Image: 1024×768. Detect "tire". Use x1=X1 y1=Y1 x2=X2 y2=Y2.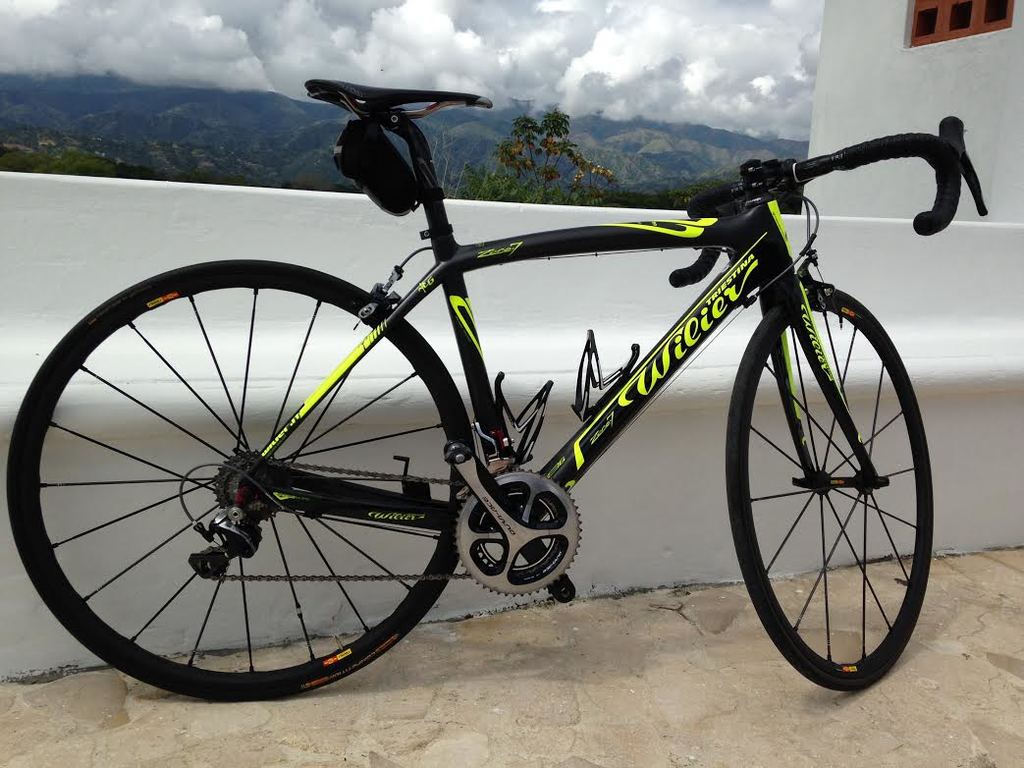
x1=37 y1=248 x2=466 y2=700.
